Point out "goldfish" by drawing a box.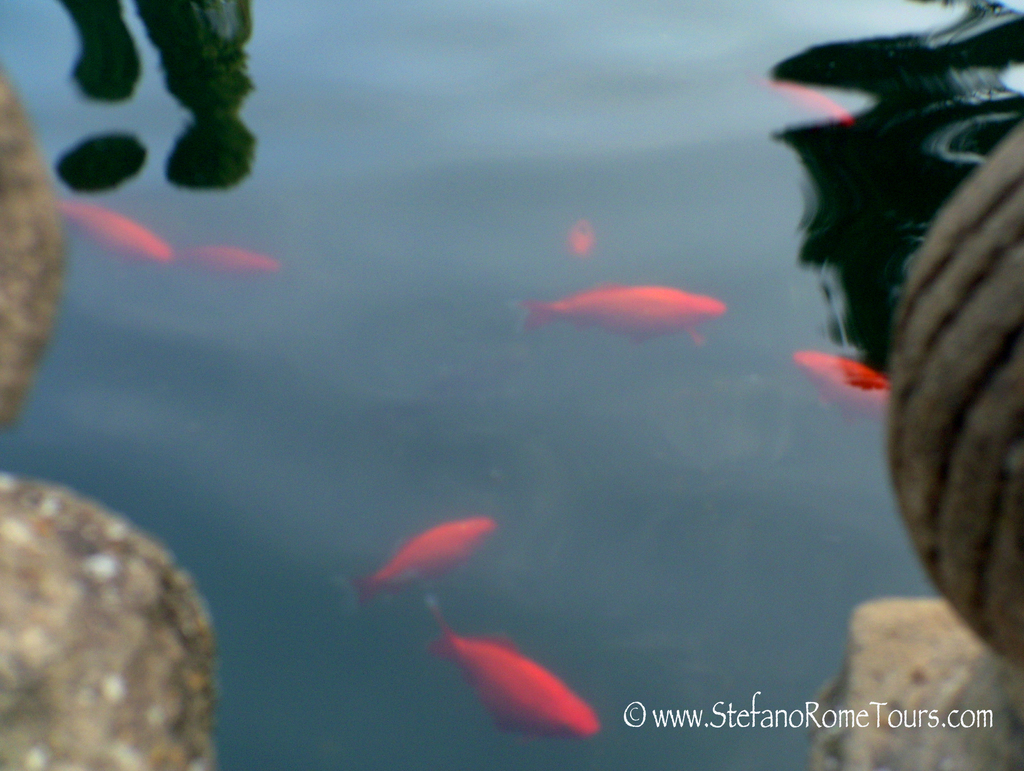
(177,245,285,271).
